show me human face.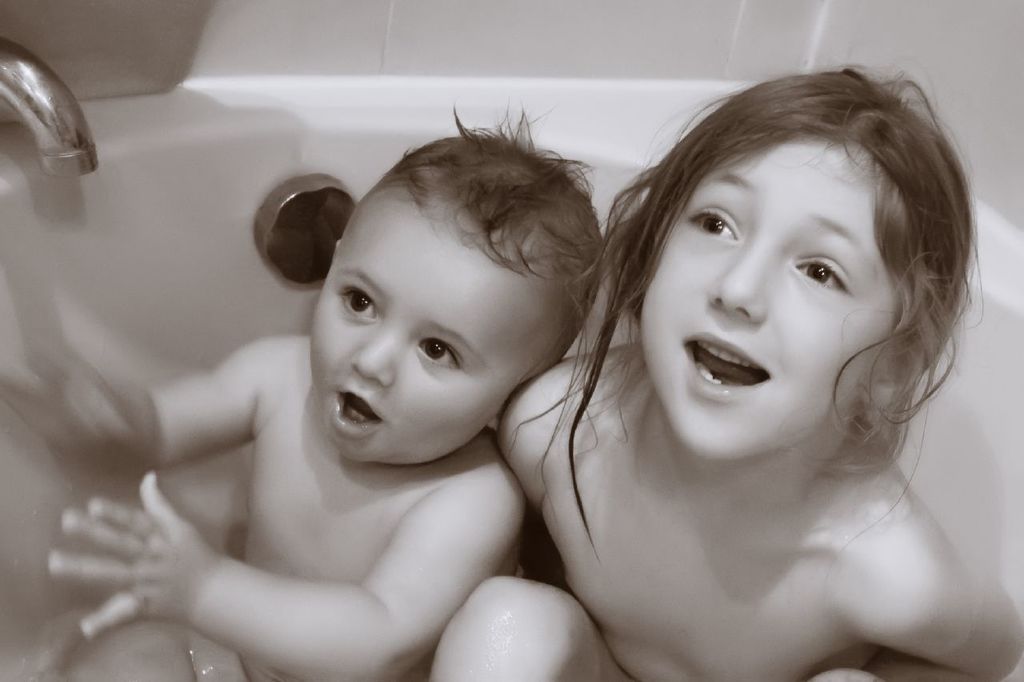
human face is here: {"left": 639, "top": 134, "right": 899, "bottom": 457}.
